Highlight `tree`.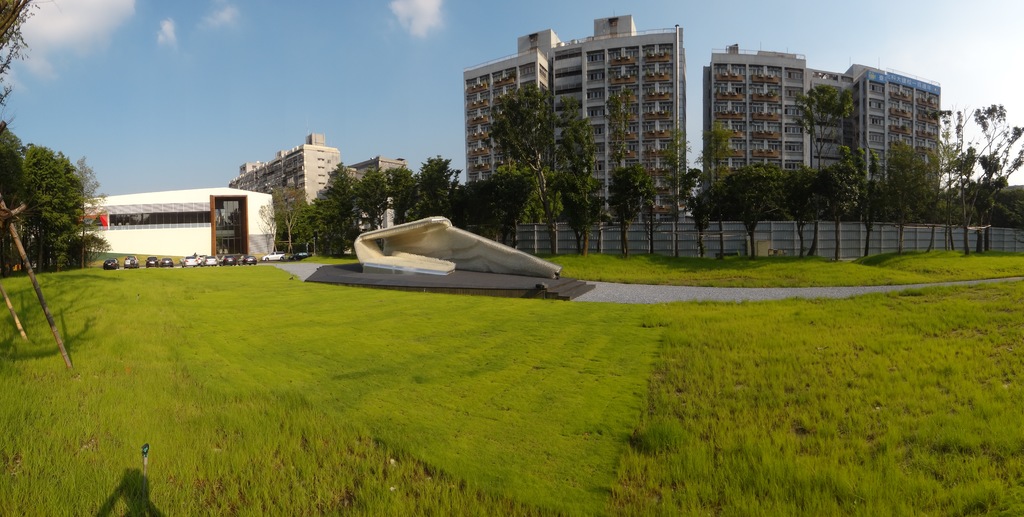
Highlighted region: crop(324, 166, 366, 232).
